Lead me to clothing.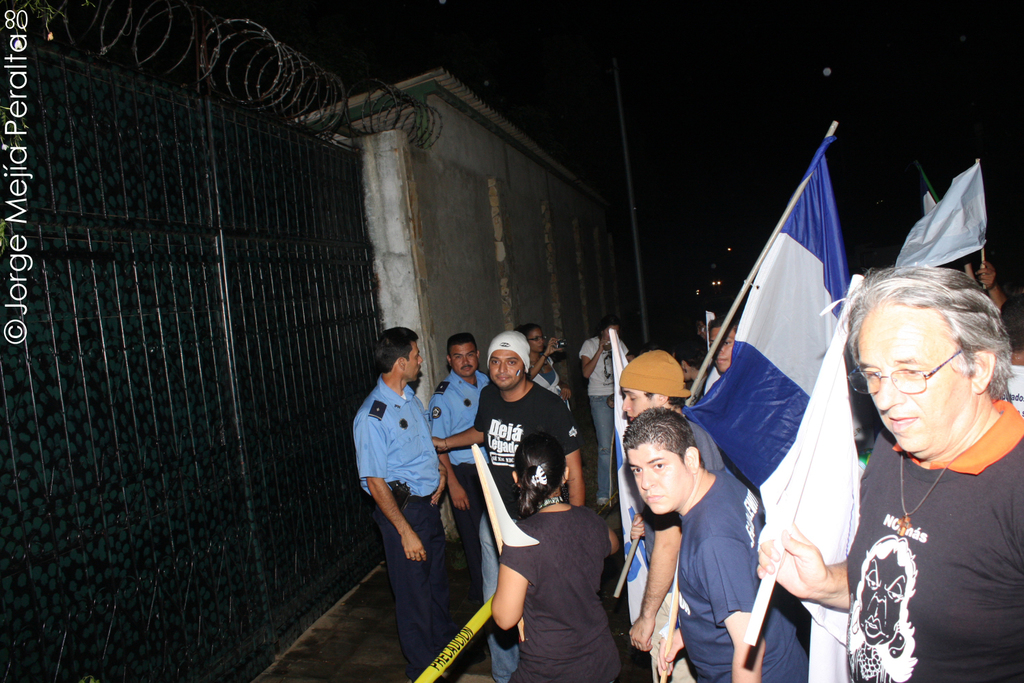
Lead to 836/360/1015/662.
